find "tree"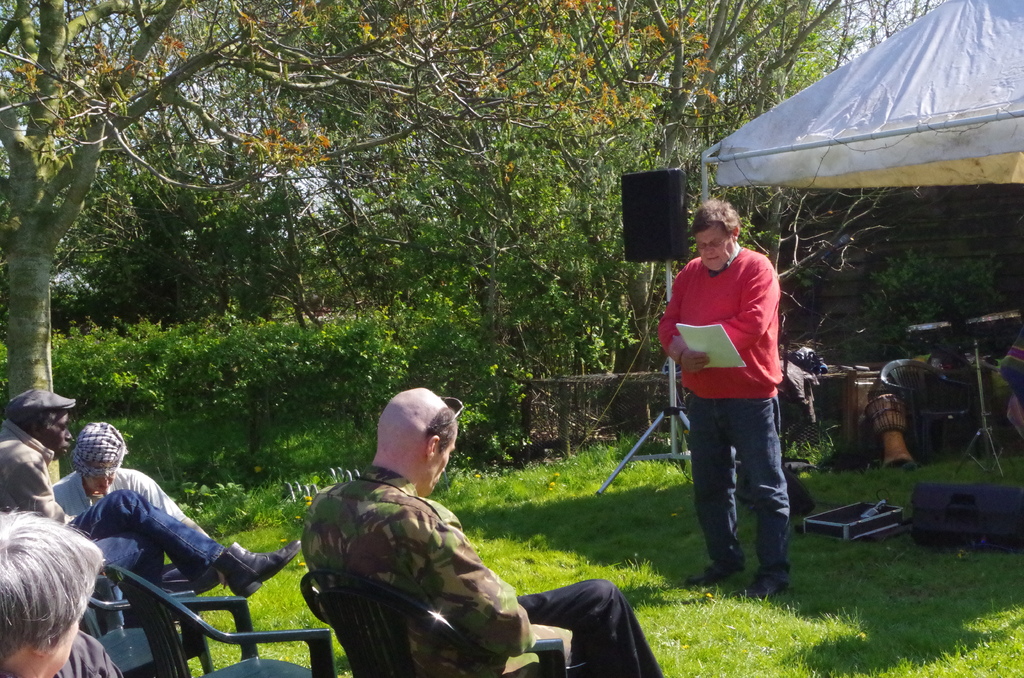
{"x1": 36, "y1": 118, "x2": 314, "y2": 327}
